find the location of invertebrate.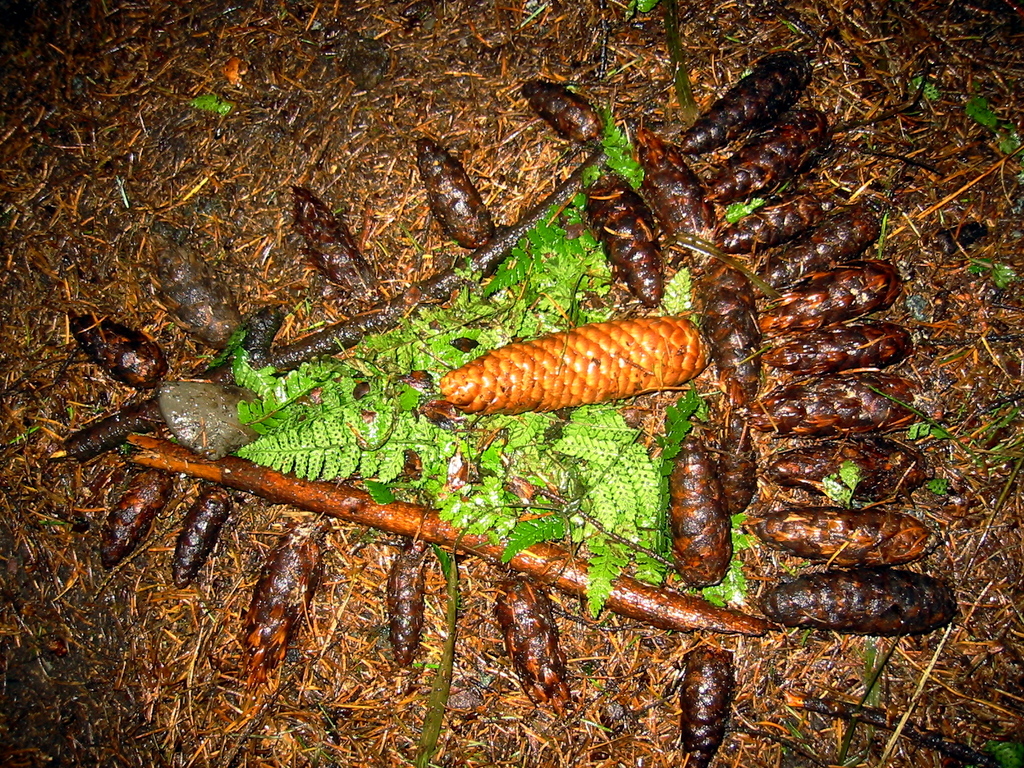
Location: <box>289,184,383,305</box>.
